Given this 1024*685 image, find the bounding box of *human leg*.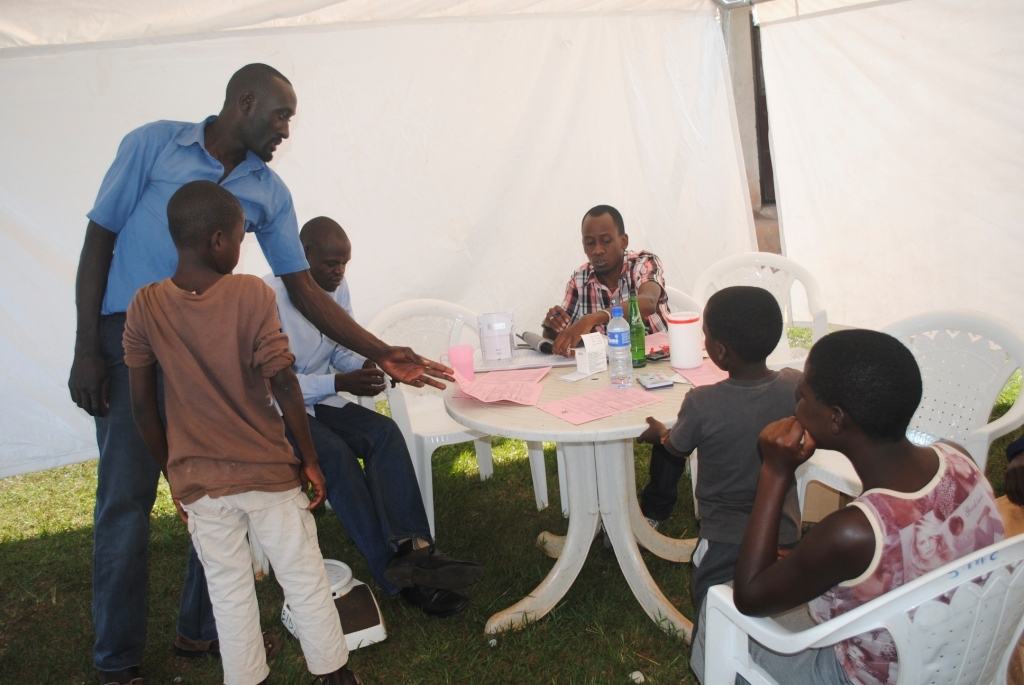
bbox=[77, 362, 162, 684].
